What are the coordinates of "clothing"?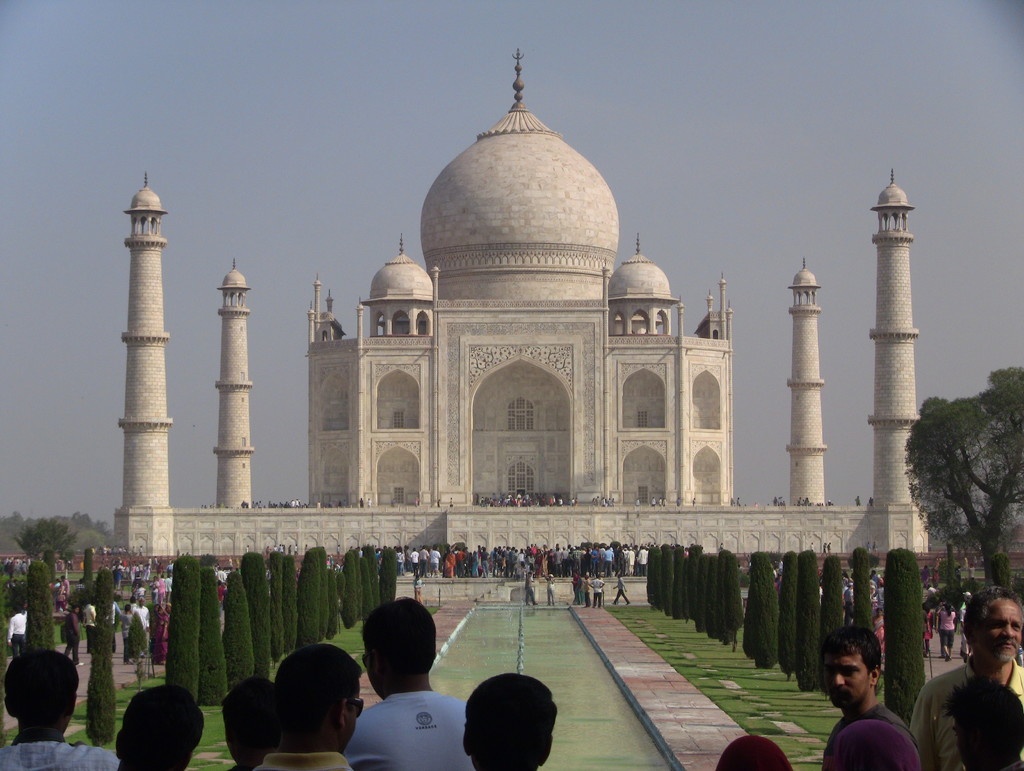
box(429, 548, 440, 573).
